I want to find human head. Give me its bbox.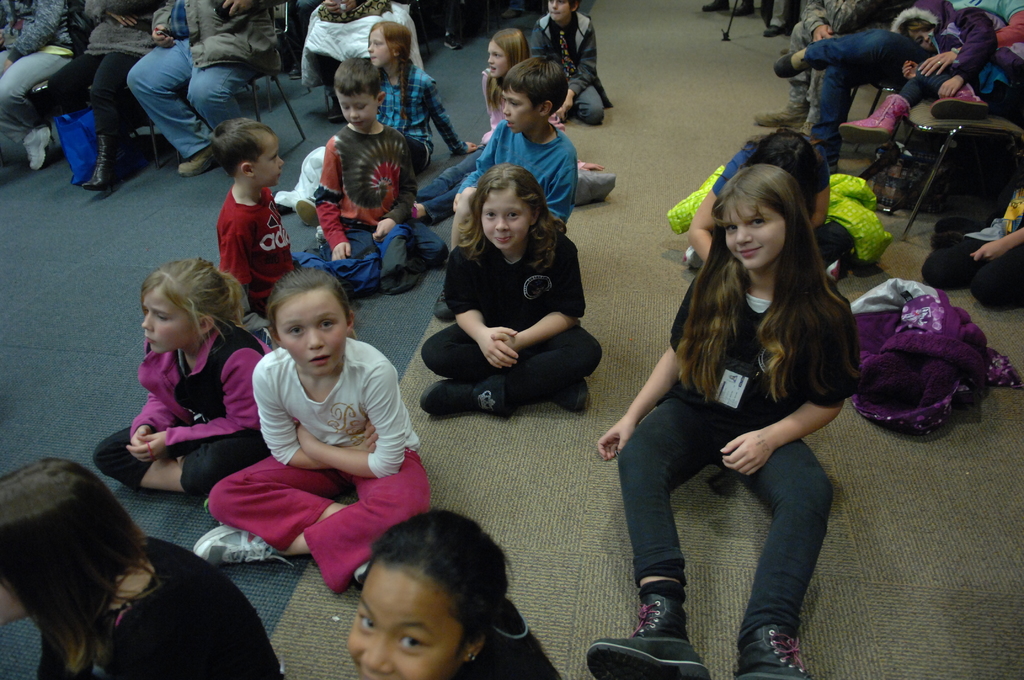
{"x1": 475, "y1": 161, "x2": 544, "y2": 250}.
